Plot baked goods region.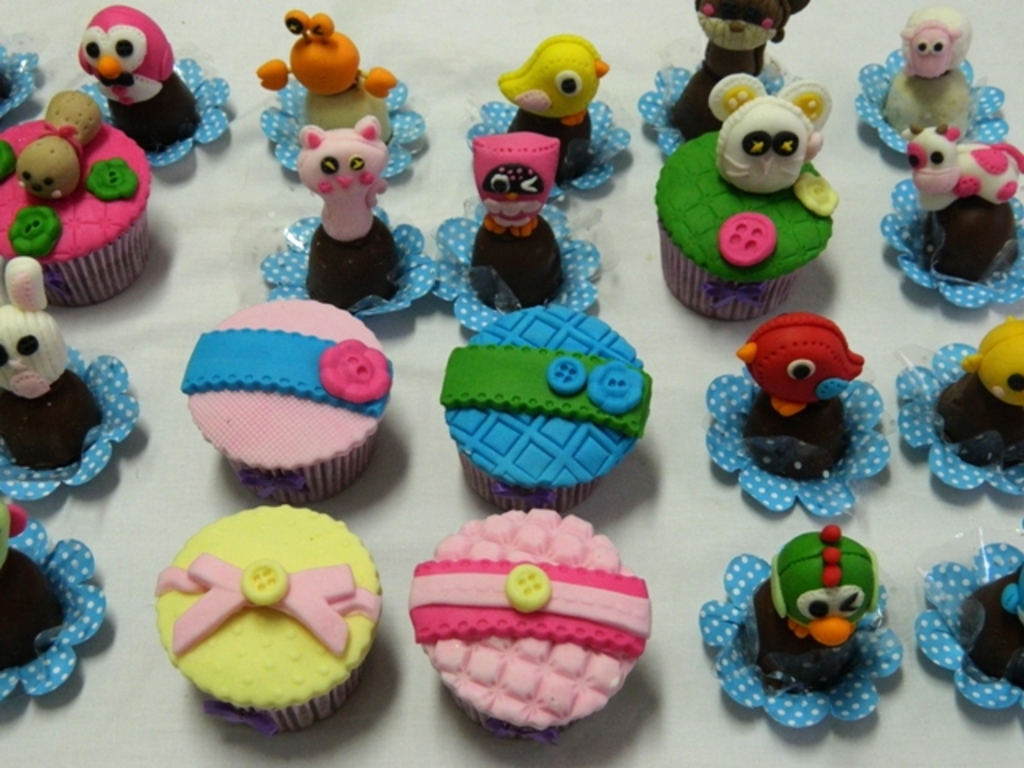
Plotted at [139,493,386,746].
